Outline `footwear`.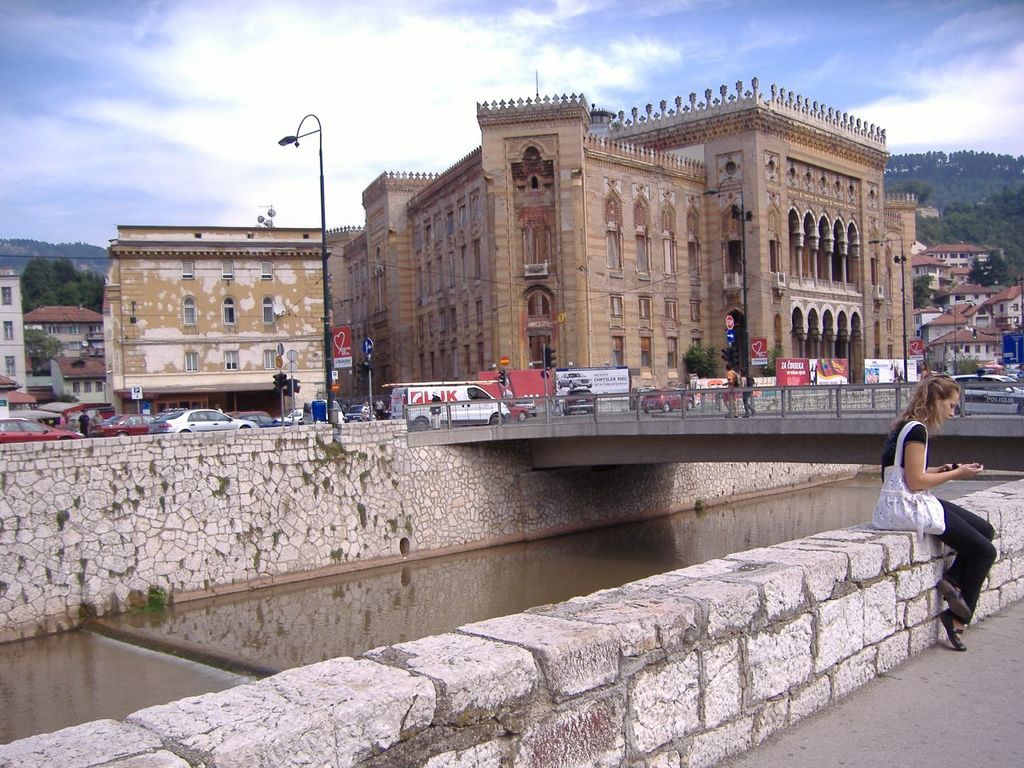
Outline: crop(940, 608, 966, 650).
